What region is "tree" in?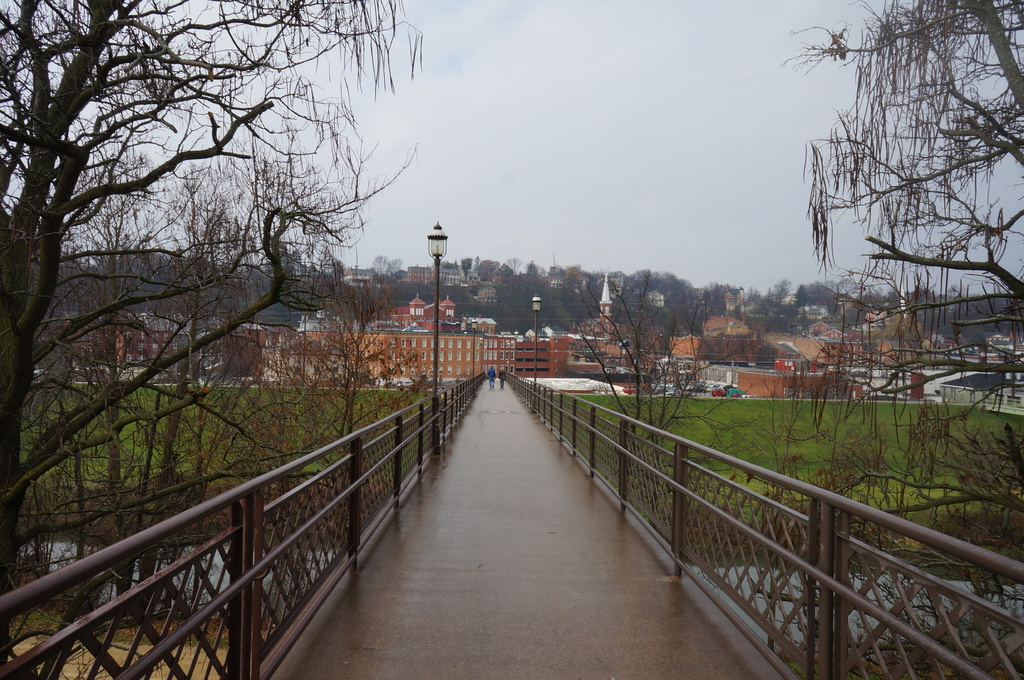
[x1=189, y1=237, x2=280, y2=376].
